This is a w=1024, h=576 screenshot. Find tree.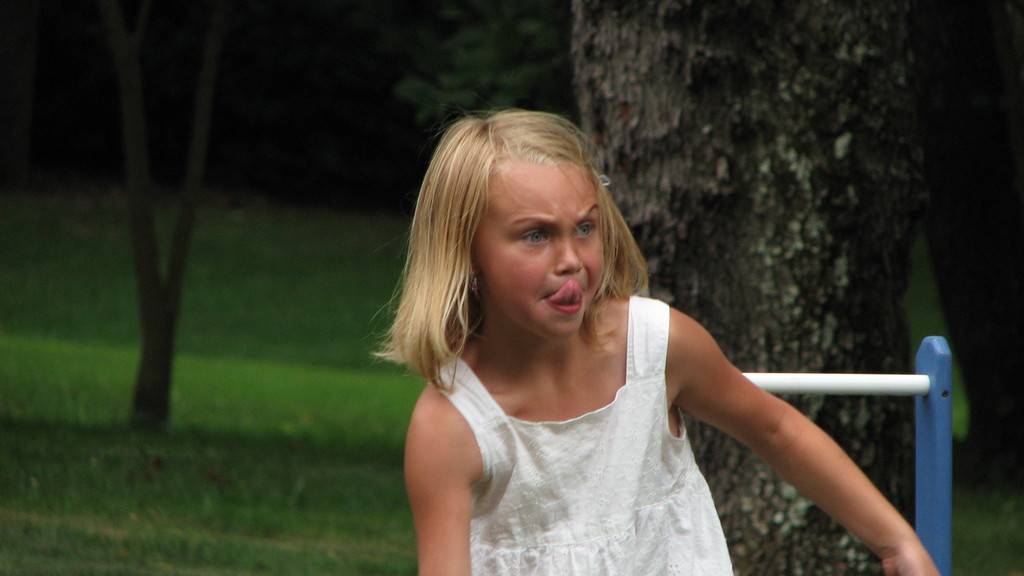
Bounding box: BBox(564, 0, 924, 575).
